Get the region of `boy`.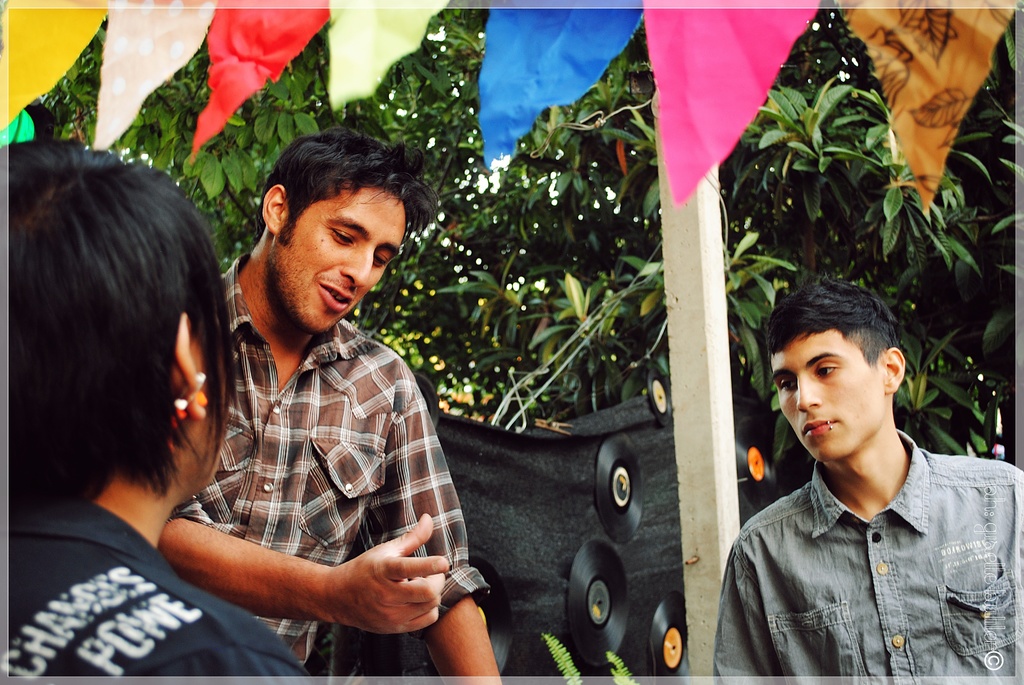
bbox=(728, 265, 987, 665).
